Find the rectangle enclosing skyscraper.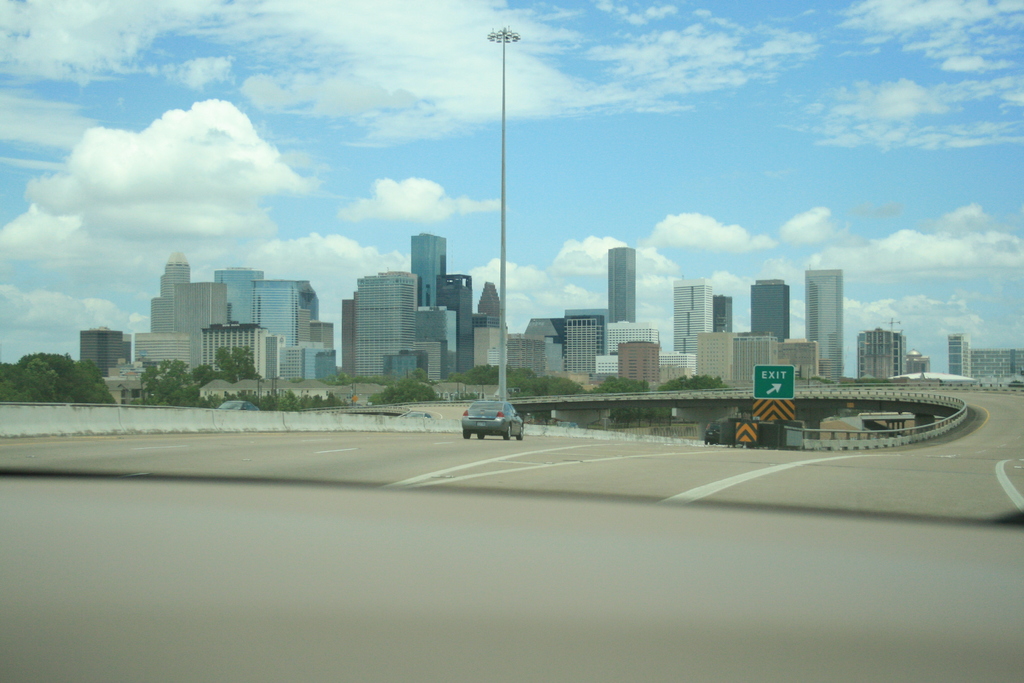
403:234:454:313.
